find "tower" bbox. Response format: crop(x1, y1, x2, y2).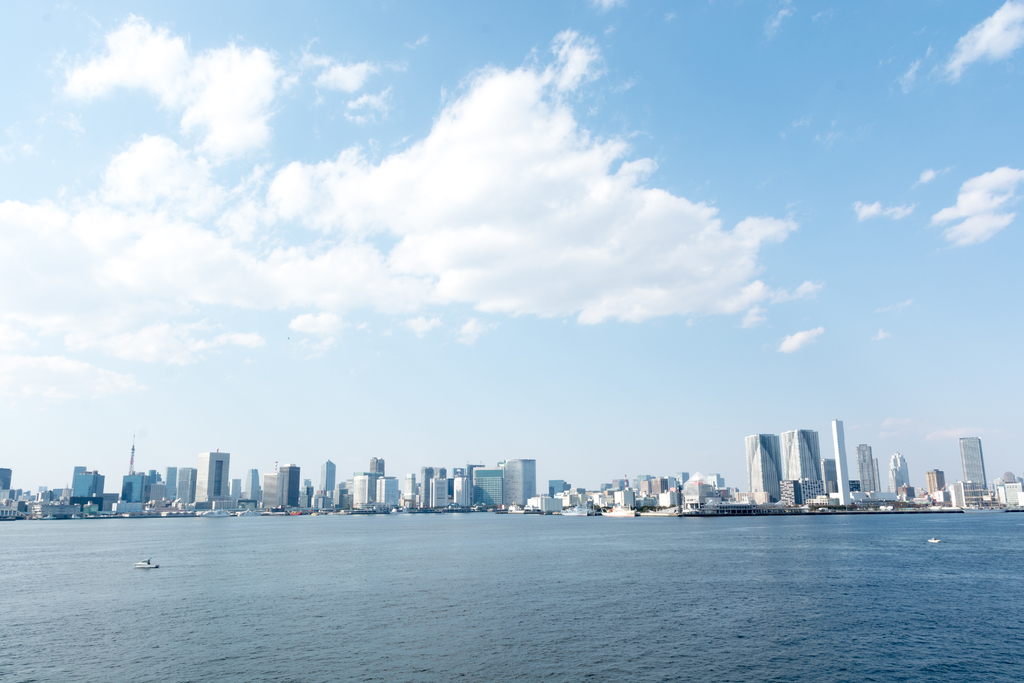
crop(280, 466, 299, 500).
